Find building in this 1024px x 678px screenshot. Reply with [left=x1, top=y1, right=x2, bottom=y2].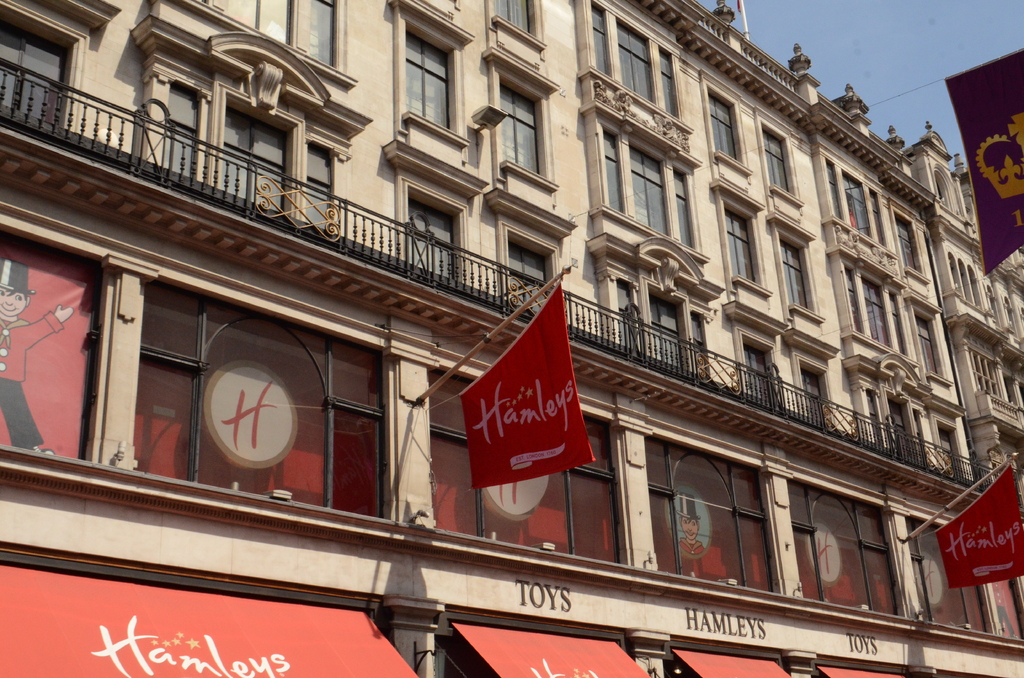
[left=0, top=0, right=1023, bottom=677].
